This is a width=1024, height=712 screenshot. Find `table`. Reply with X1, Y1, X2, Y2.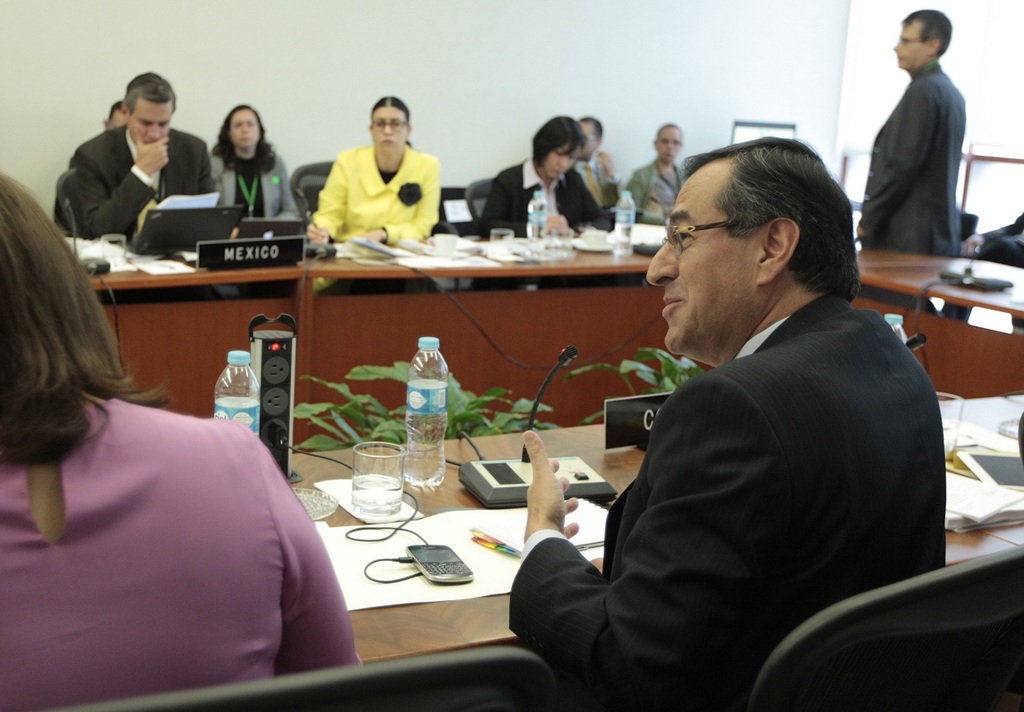
283, 422, 1021, 670.
